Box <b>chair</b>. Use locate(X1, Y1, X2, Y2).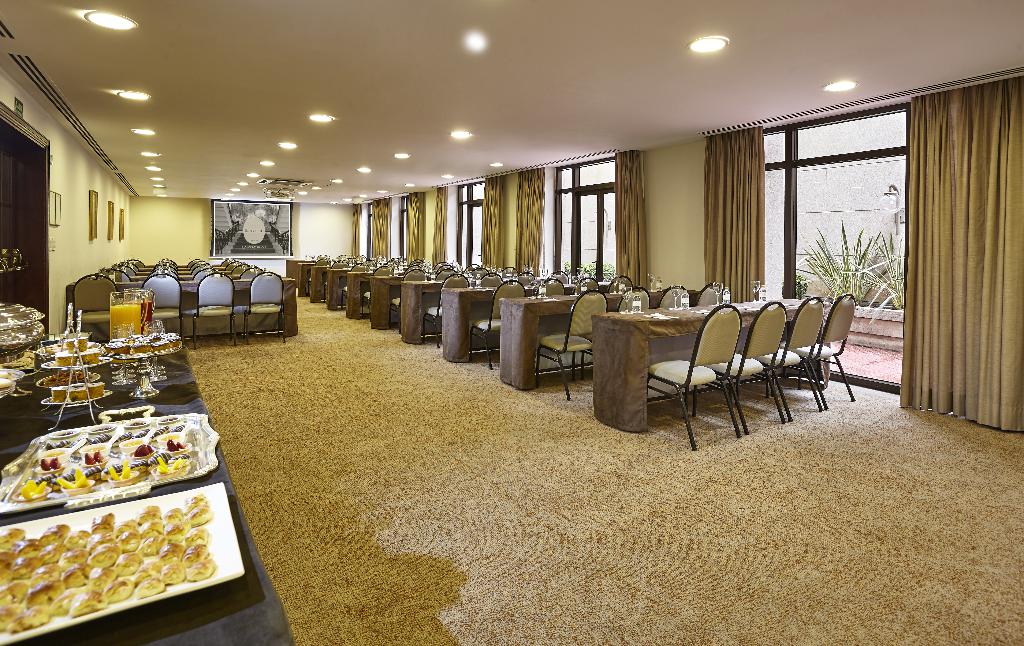
locate(144, 271, 183, 338).
